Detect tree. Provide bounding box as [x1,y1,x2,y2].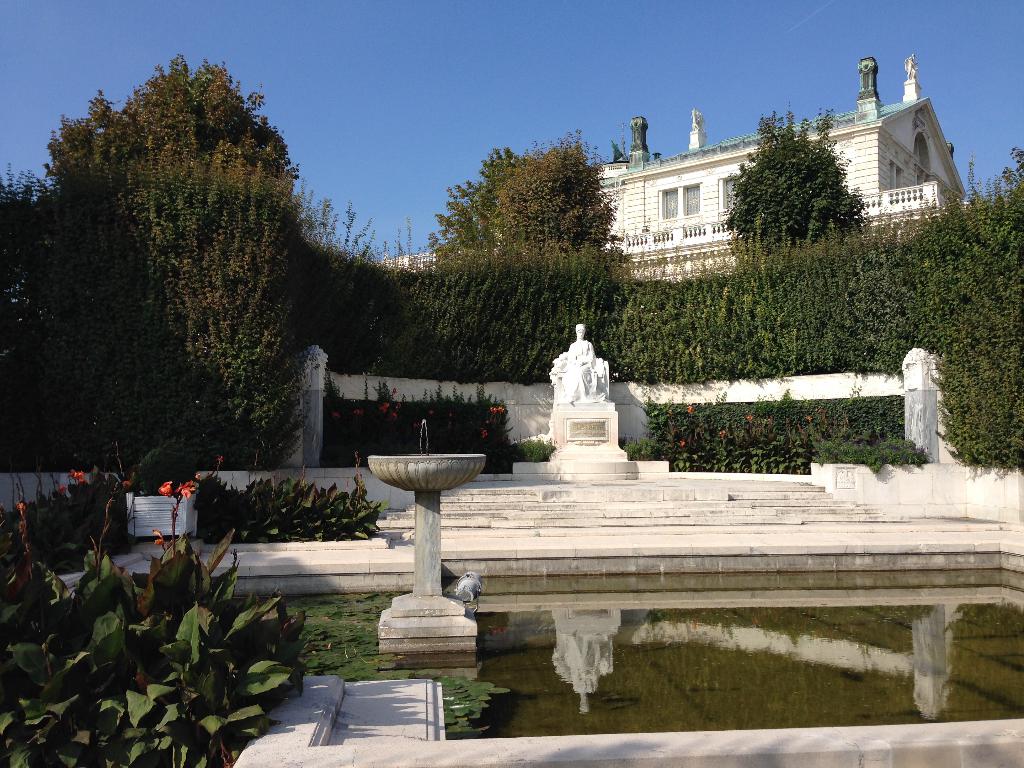
[498,125,621,252].
